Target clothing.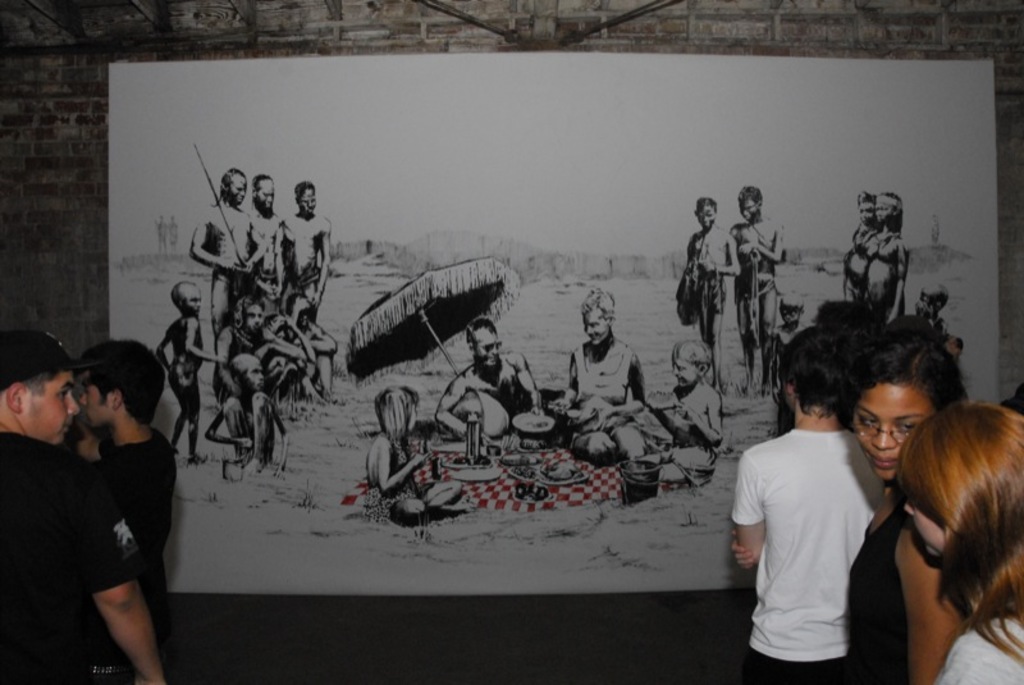
Target region: 664:449:718:488.
